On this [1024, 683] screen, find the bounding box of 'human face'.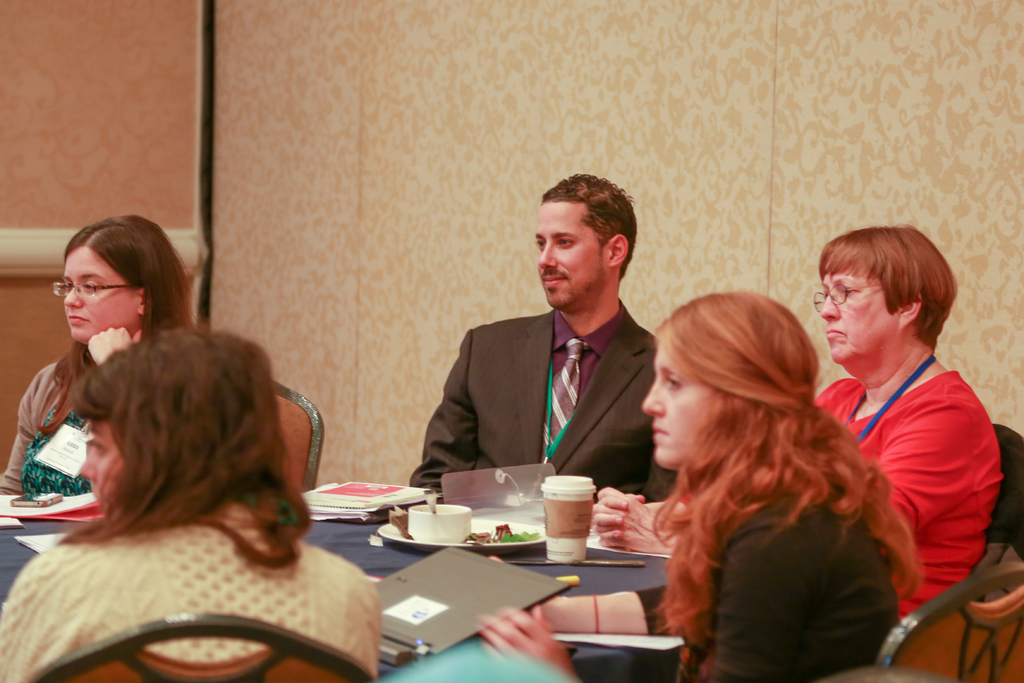
Bounding box: (x1=820, y1=267, x2=902, y2=357).
